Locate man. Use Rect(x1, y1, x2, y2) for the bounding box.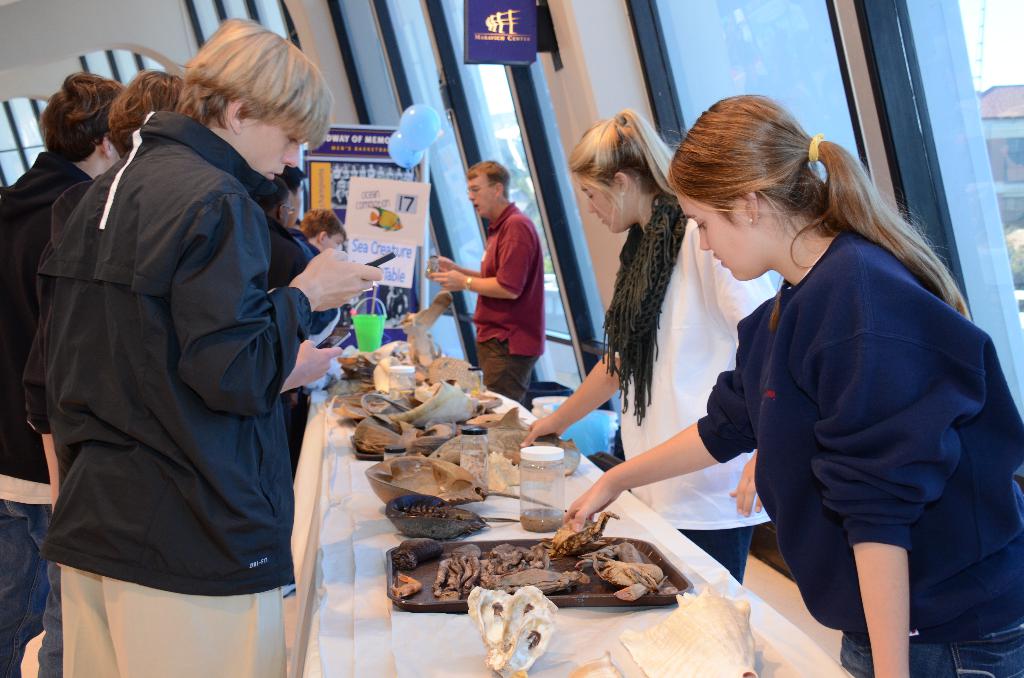
Rect(427, 157, 547, 408).
